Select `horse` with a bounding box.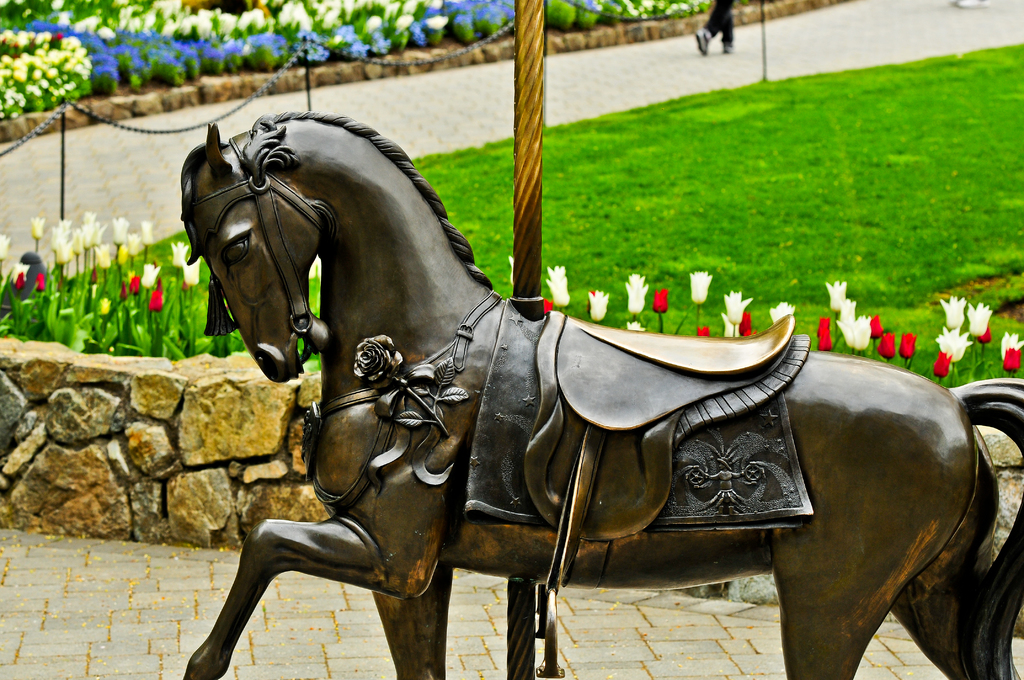
[180, 110, 1022, 679].
